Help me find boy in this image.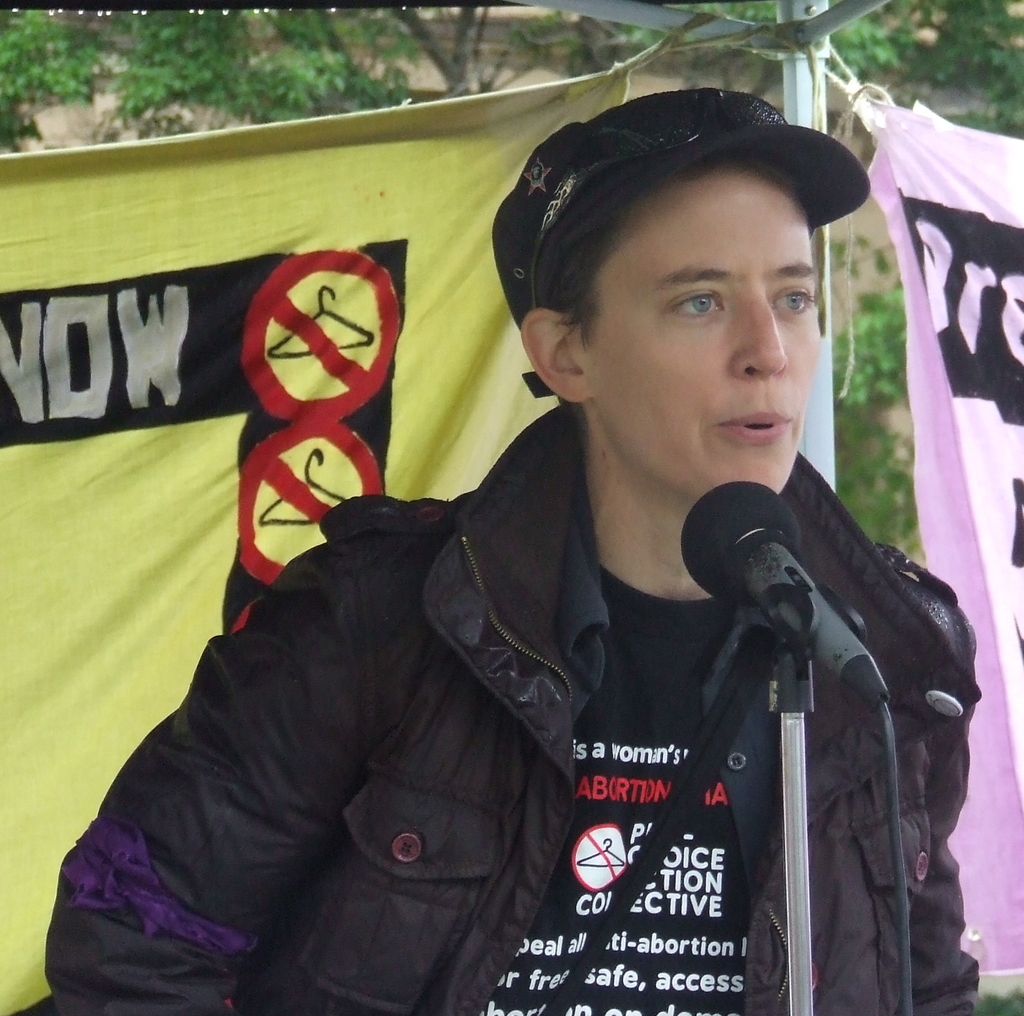
Found it: (x1=106, y1=66, x2=940, y2=990).
